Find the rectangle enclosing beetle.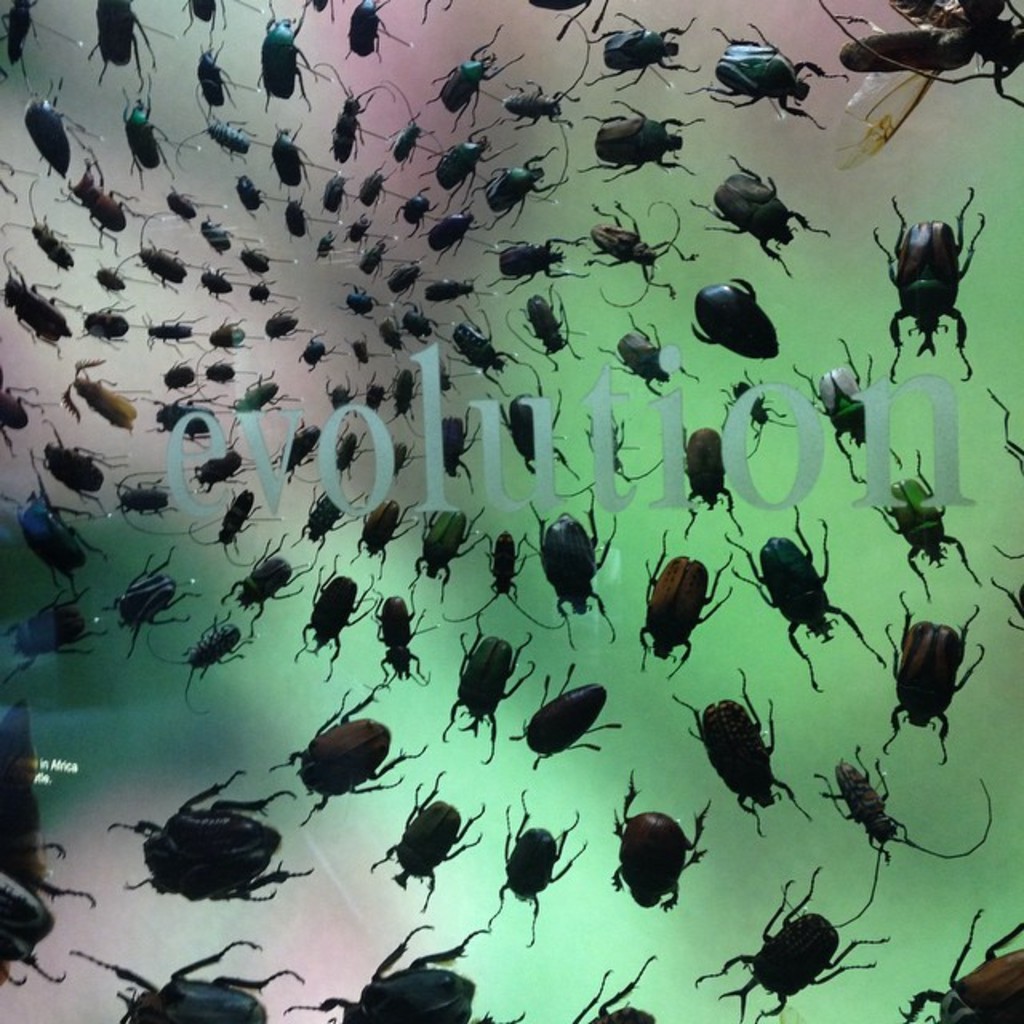
230, 171, 272, 219.
